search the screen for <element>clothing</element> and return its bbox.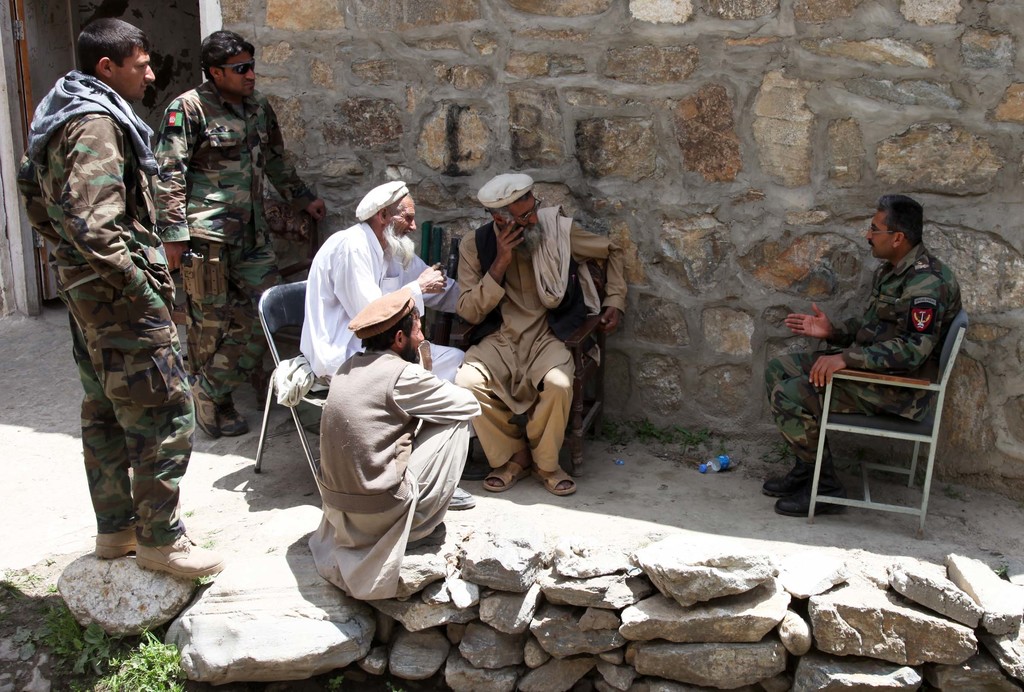
Found: box=[150, 81, 316, 409].
